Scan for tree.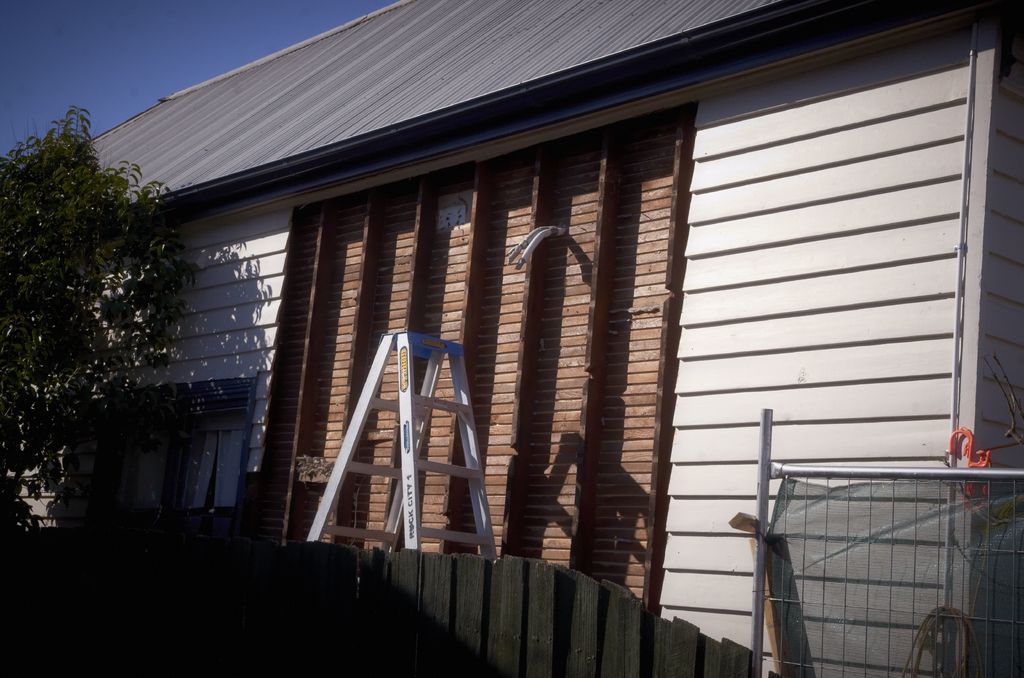
Scan result: x1=0 y1=106 x2=204 y2=537.
